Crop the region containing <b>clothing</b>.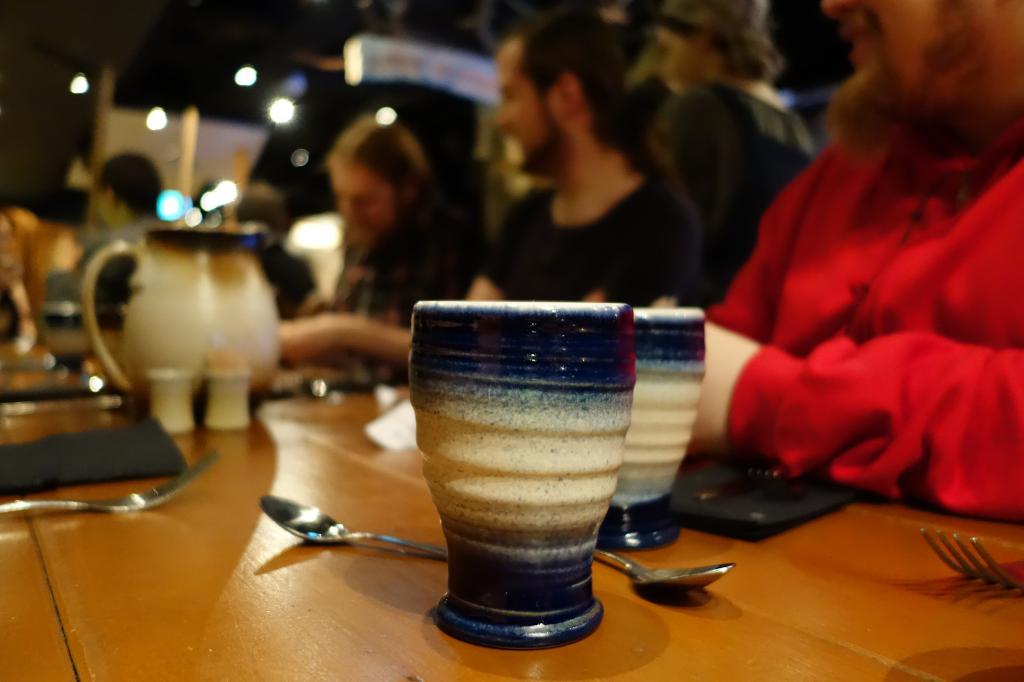
Crop region: 483:176:705:307.
